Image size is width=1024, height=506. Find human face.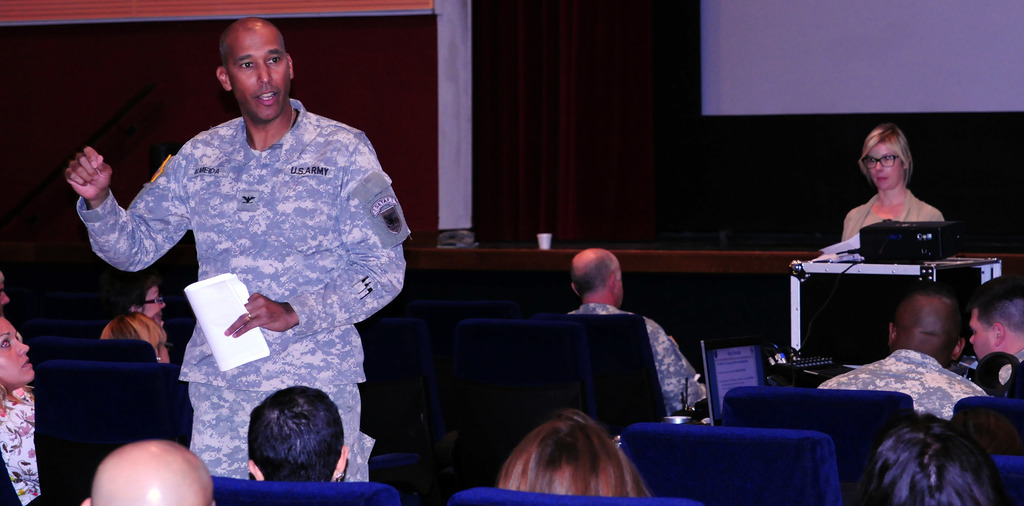
{"left": 0, "top": 317, "right": 33, "bottom": 379}.
